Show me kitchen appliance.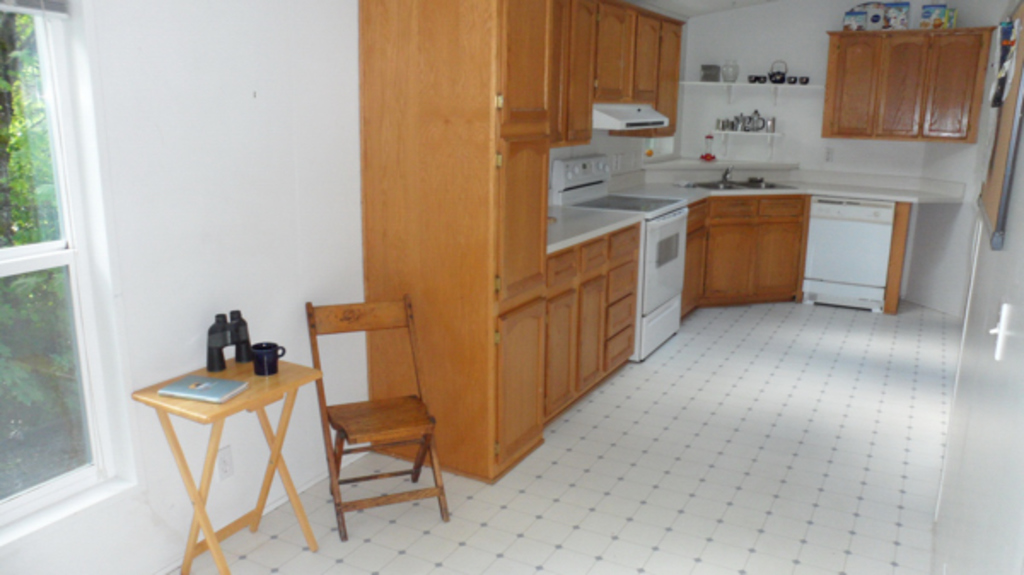
kitchen appliance is here: region(806, 154, 916, 319).
